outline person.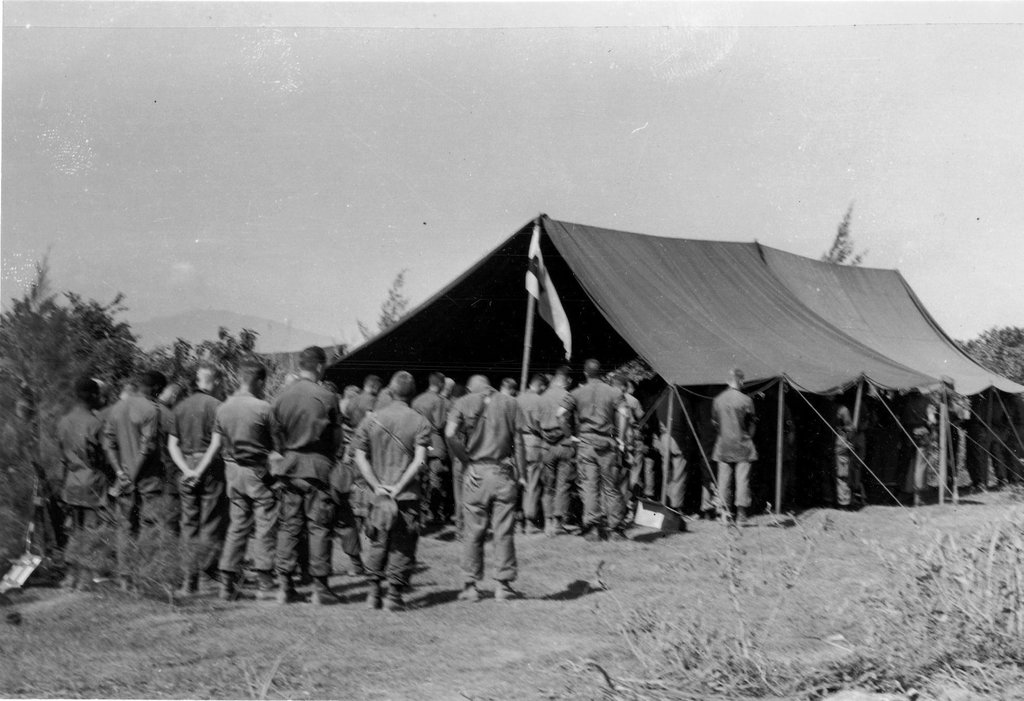
Outline: <bbox>709, 362, 762, 529</bbox>.
